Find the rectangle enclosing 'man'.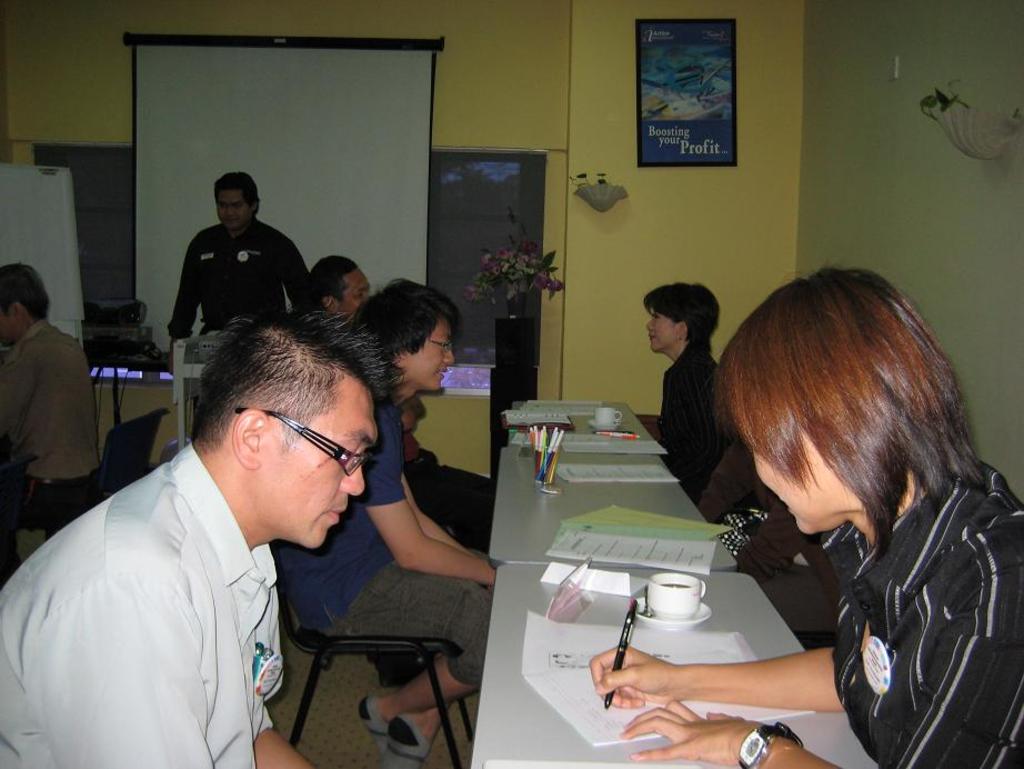
(x1=305, y1=254, x2=491, y2=493).
